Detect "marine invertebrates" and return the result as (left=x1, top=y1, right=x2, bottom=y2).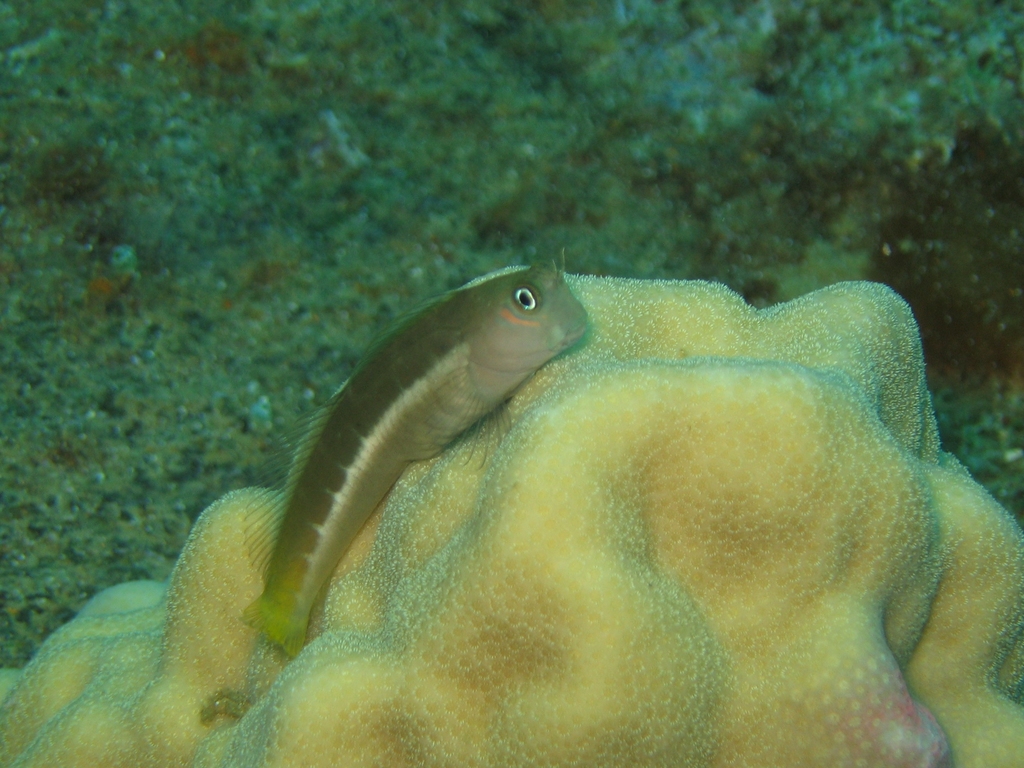
(left=243, top=246, right=589, bottom=657).
